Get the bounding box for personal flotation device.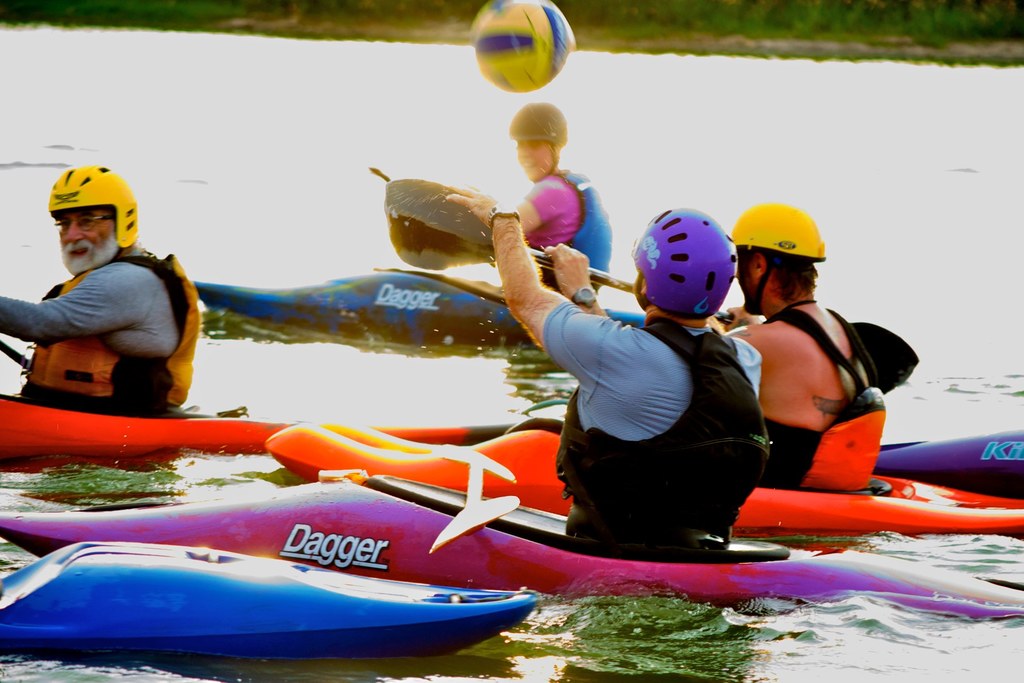
locate(19, 238, 200, 408).
